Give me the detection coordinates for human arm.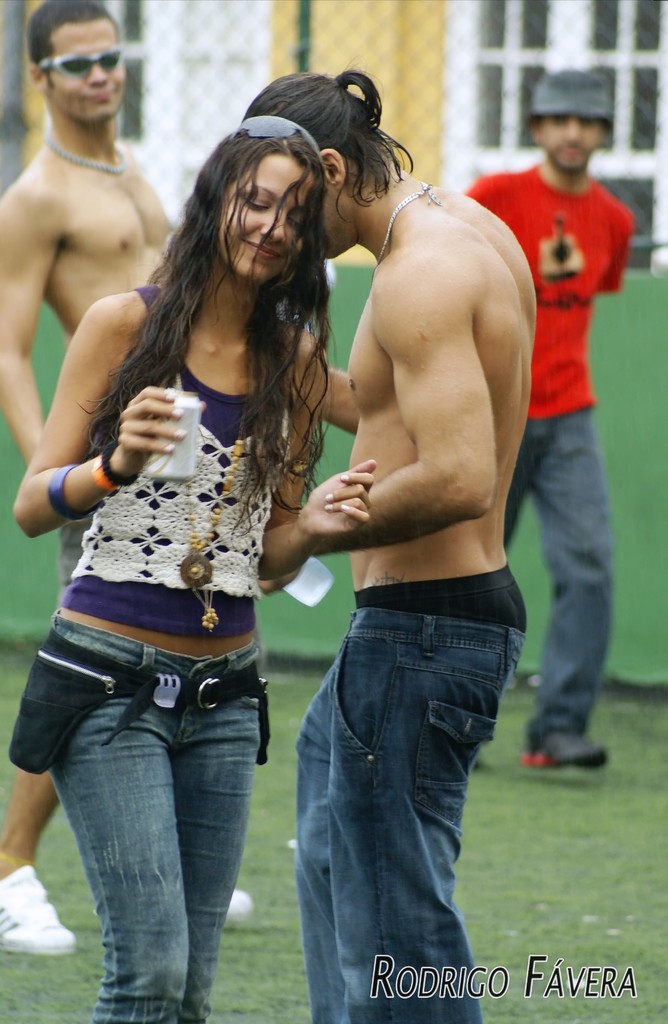
region(258, 324, 380, 591).
